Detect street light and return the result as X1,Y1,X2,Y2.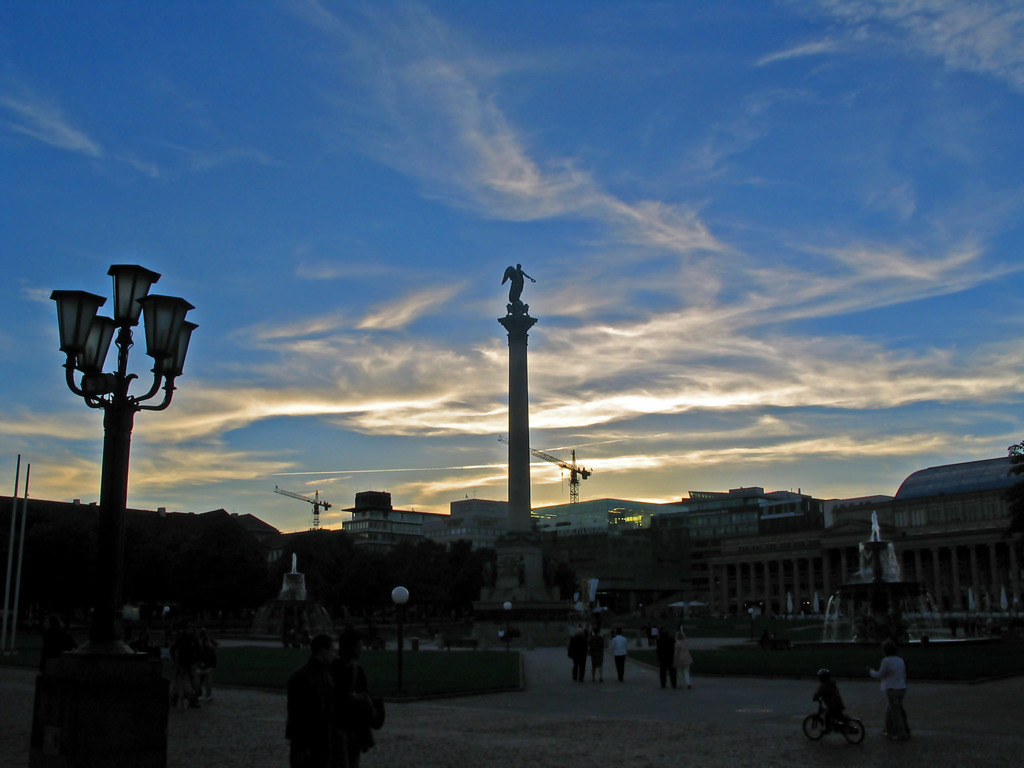
495,596,515,650.
